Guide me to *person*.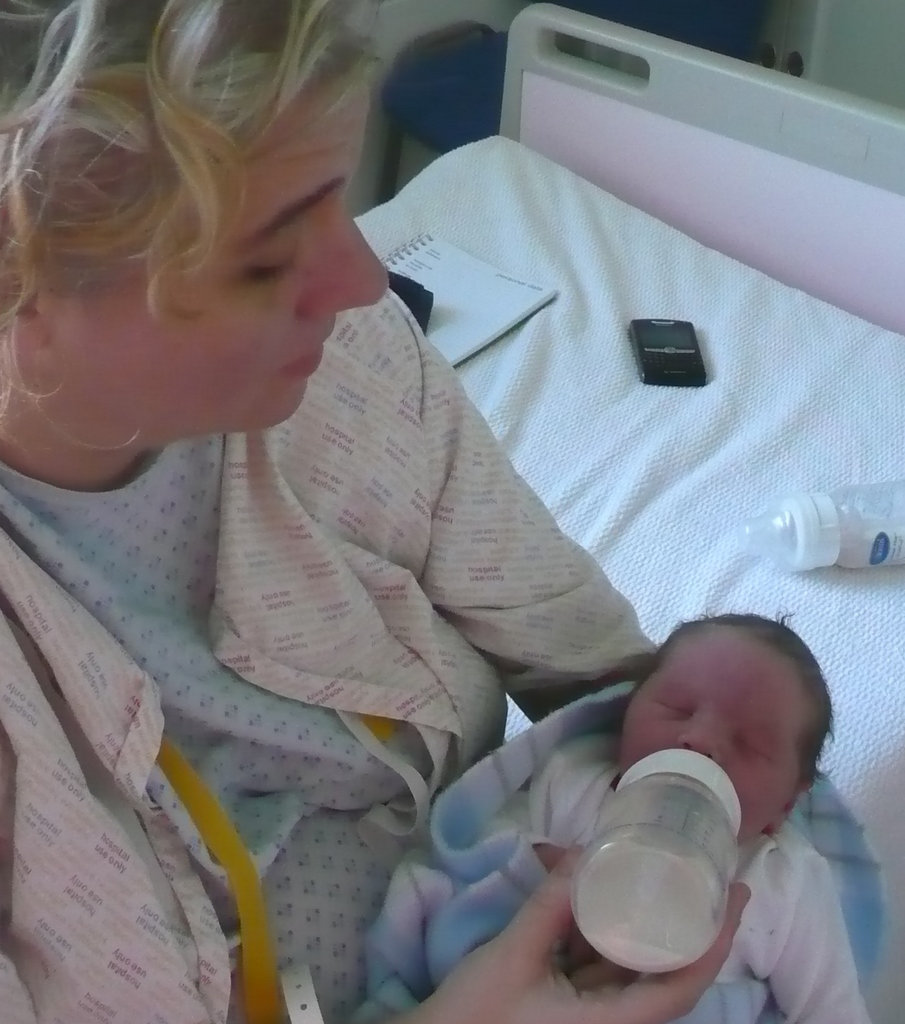
Guidance: pyautogui.locateOnScreen(0, 0, 750, 1023).
